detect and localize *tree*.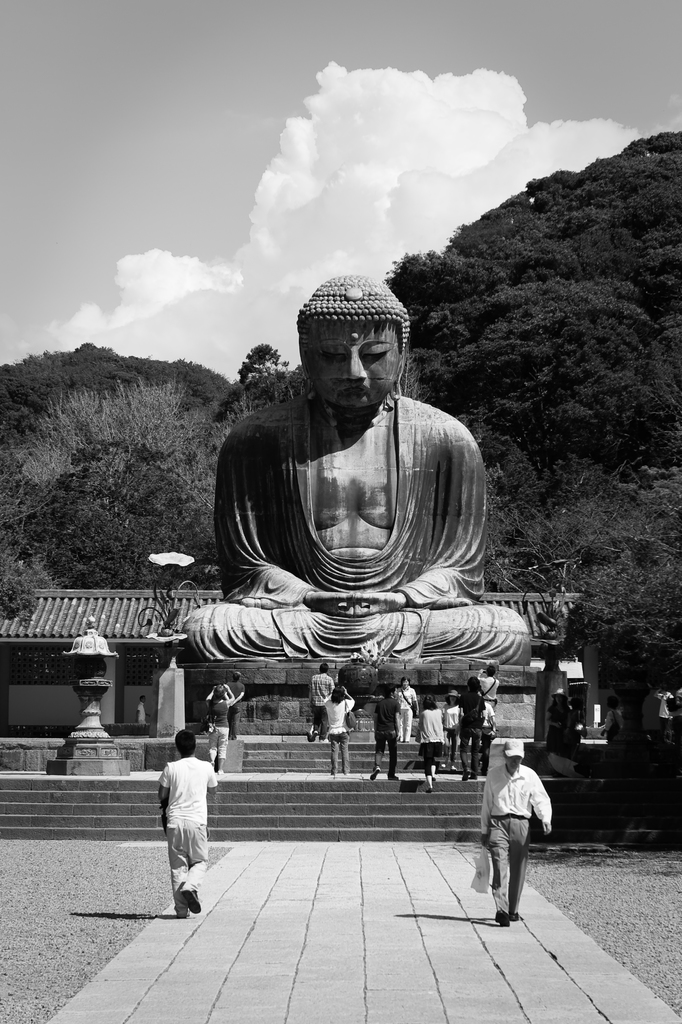
Localized at 578:529:681:674.
